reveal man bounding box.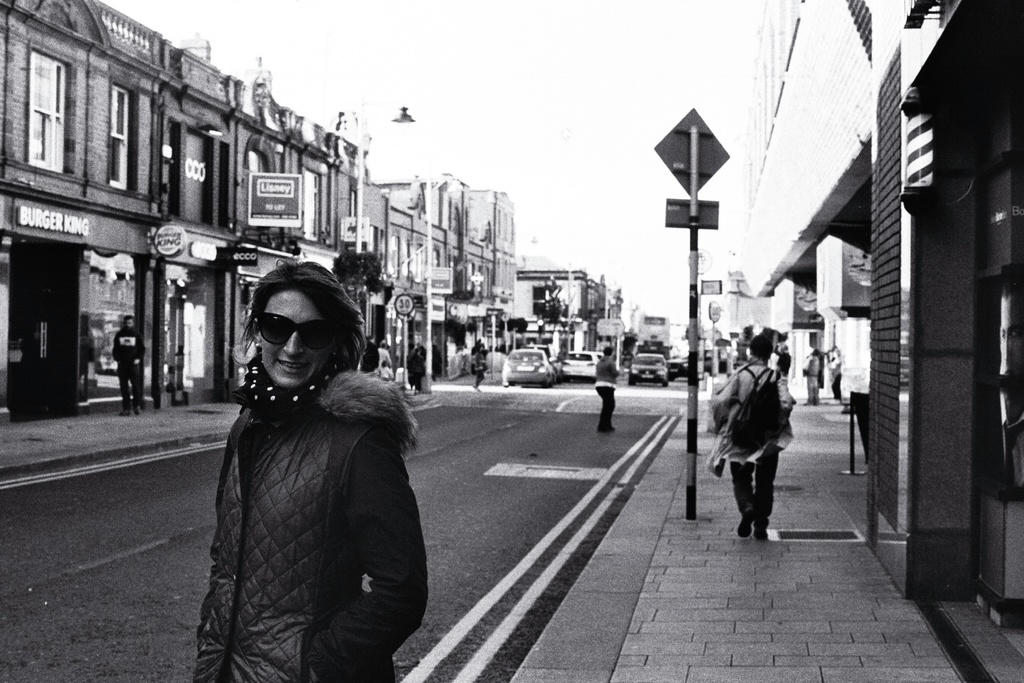
Revealed: bbox=(588, 343, 621, 432).
